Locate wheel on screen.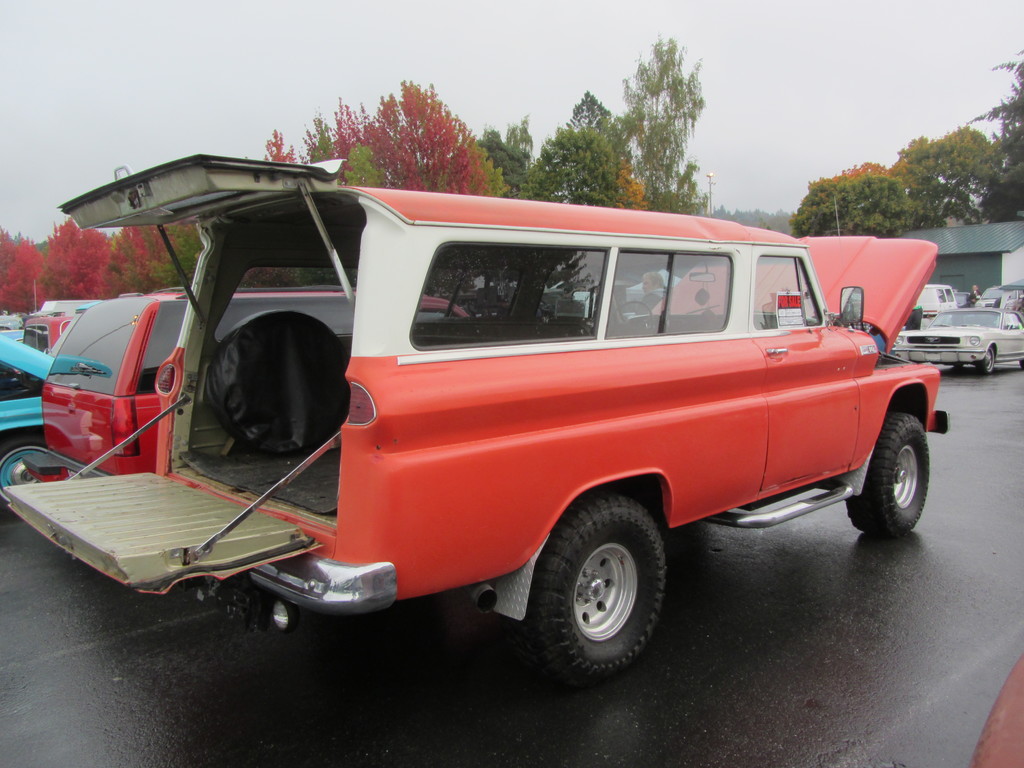
On screen at 523, 508, 672, 682.
